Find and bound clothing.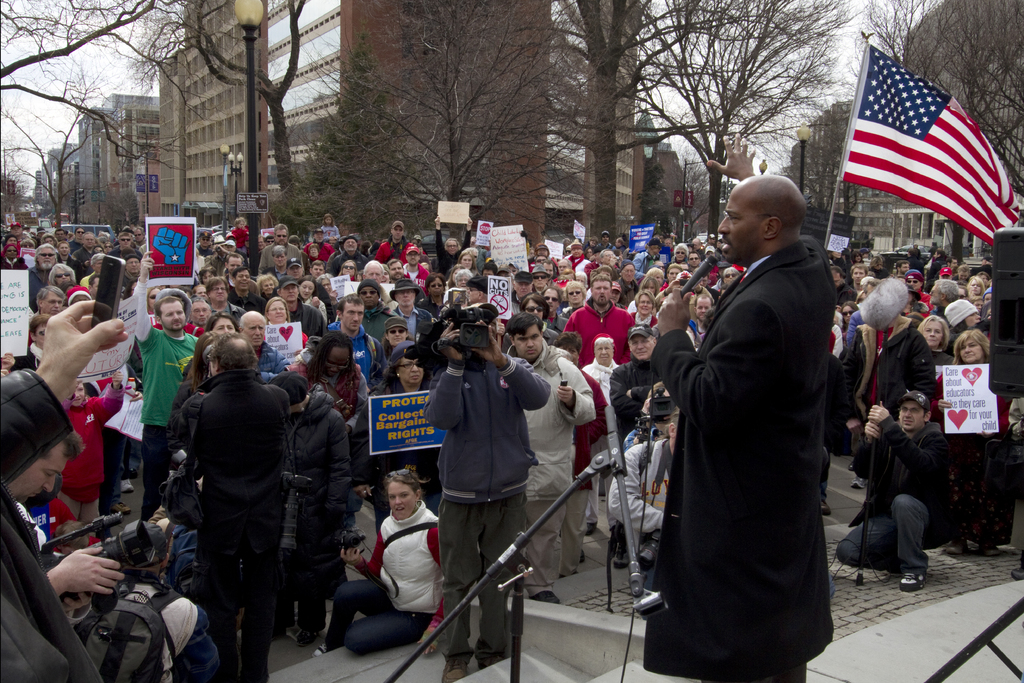
Bound: (1004, 397, 1023, 460).
